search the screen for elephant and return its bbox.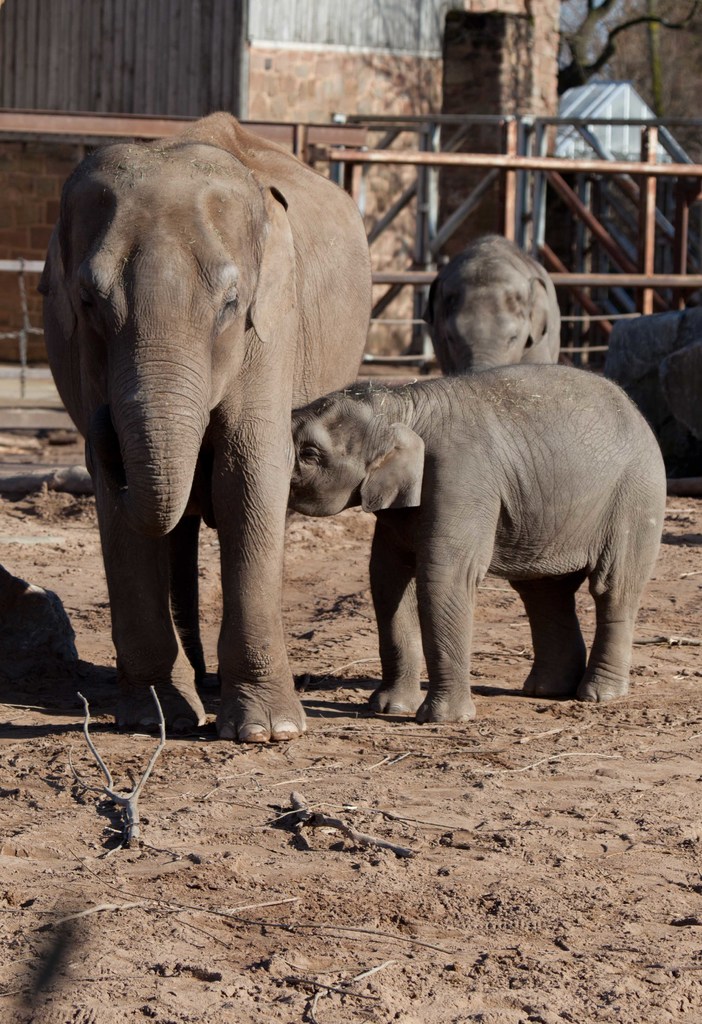
Found: select_region(53, 104, 389, 757).
